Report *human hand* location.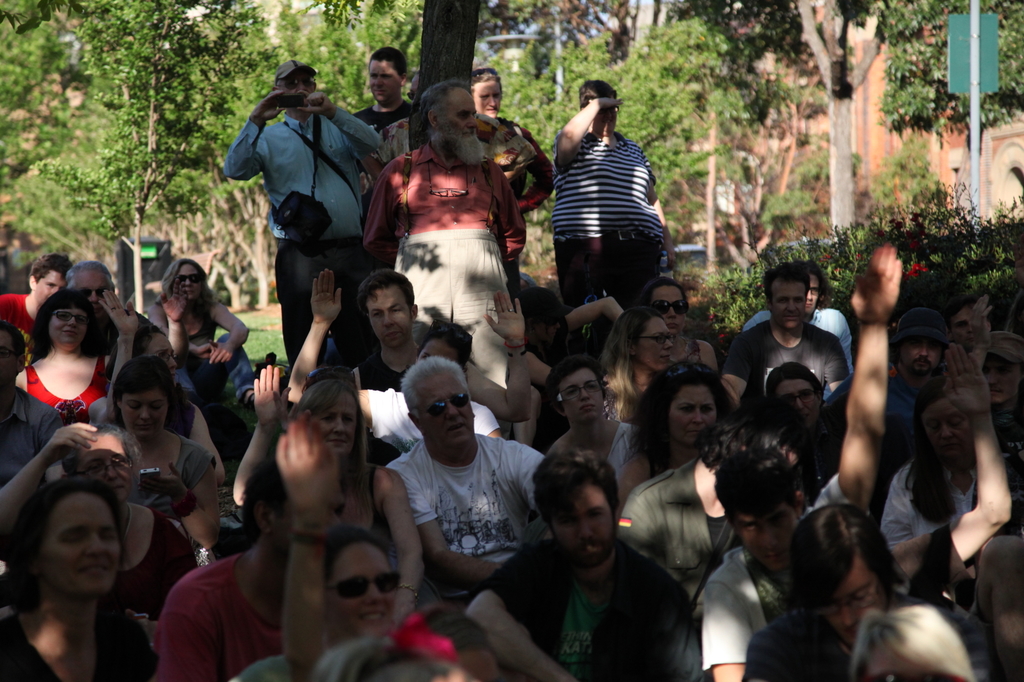
Report: 100:288:140:338.
